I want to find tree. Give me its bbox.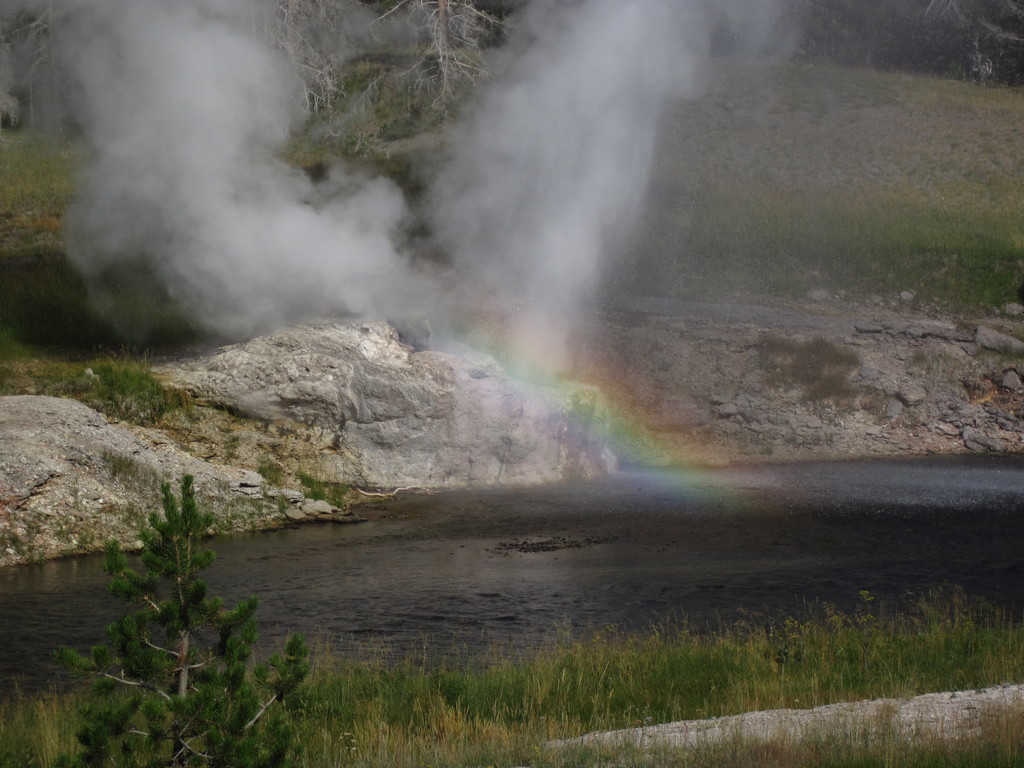
bbox(63, 481, 317, 767).
